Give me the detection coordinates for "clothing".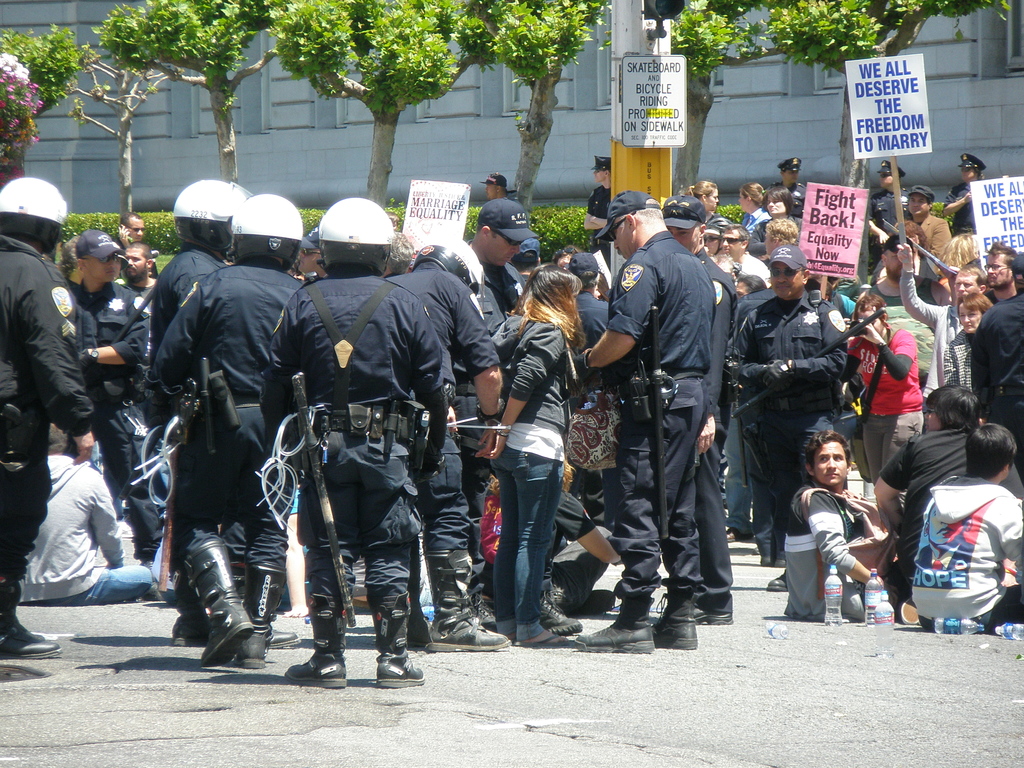
l=740, t=205, r=772, b=236.
